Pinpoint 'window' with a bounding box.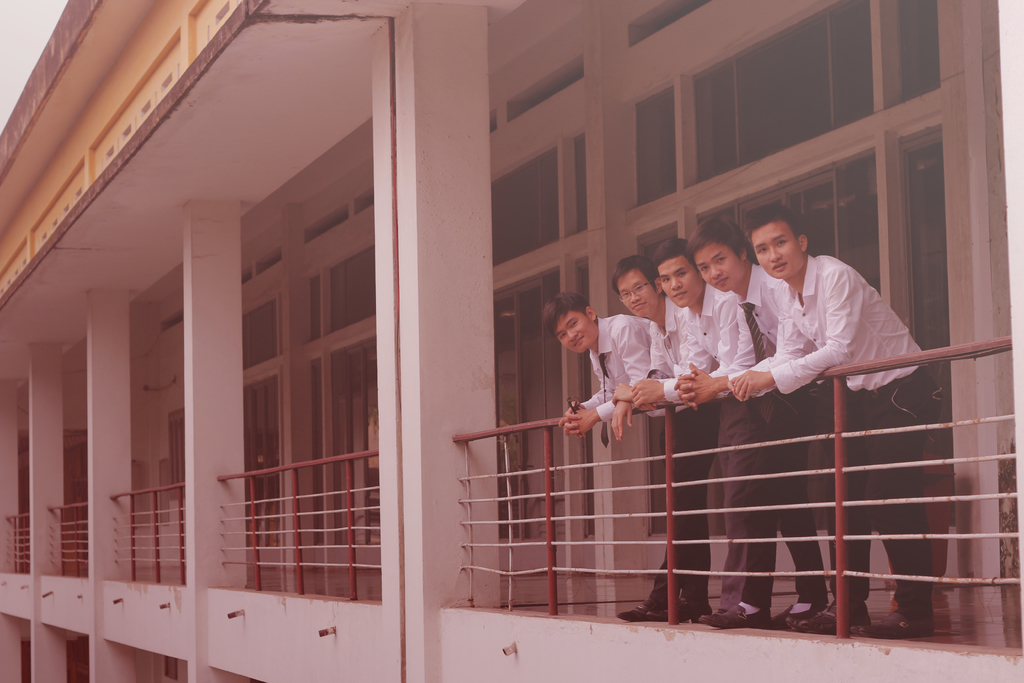
[x1=568, y1=131, x2=593, y2=236].
